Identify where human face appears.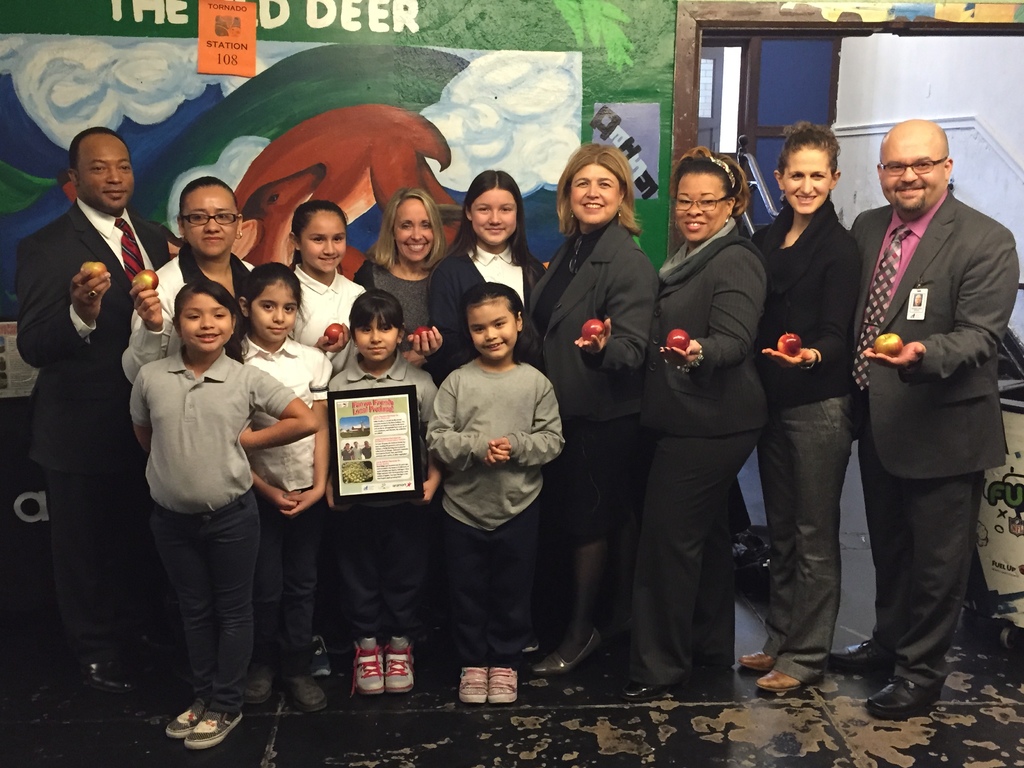
Appears at region(469, 186, 517, 246).
